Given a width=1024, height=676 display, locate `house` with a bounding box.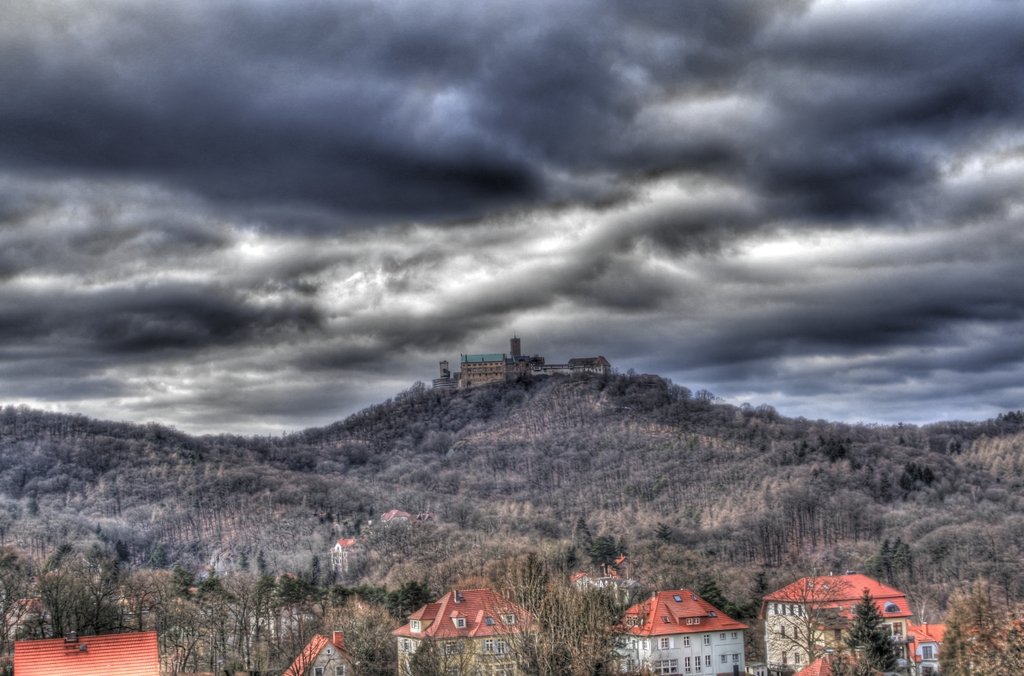
Located: {"left": 904, "top": 613, "right": 967, "bottom": 674}.
